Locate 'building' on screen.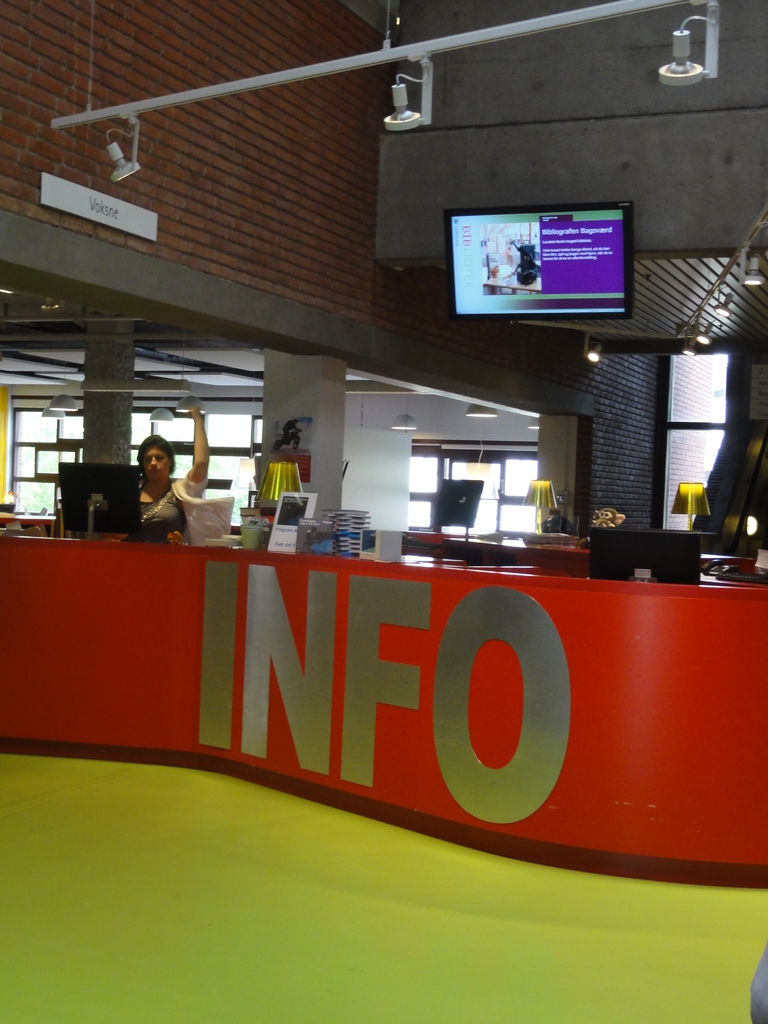
On screen at 0:0:767:1023.
